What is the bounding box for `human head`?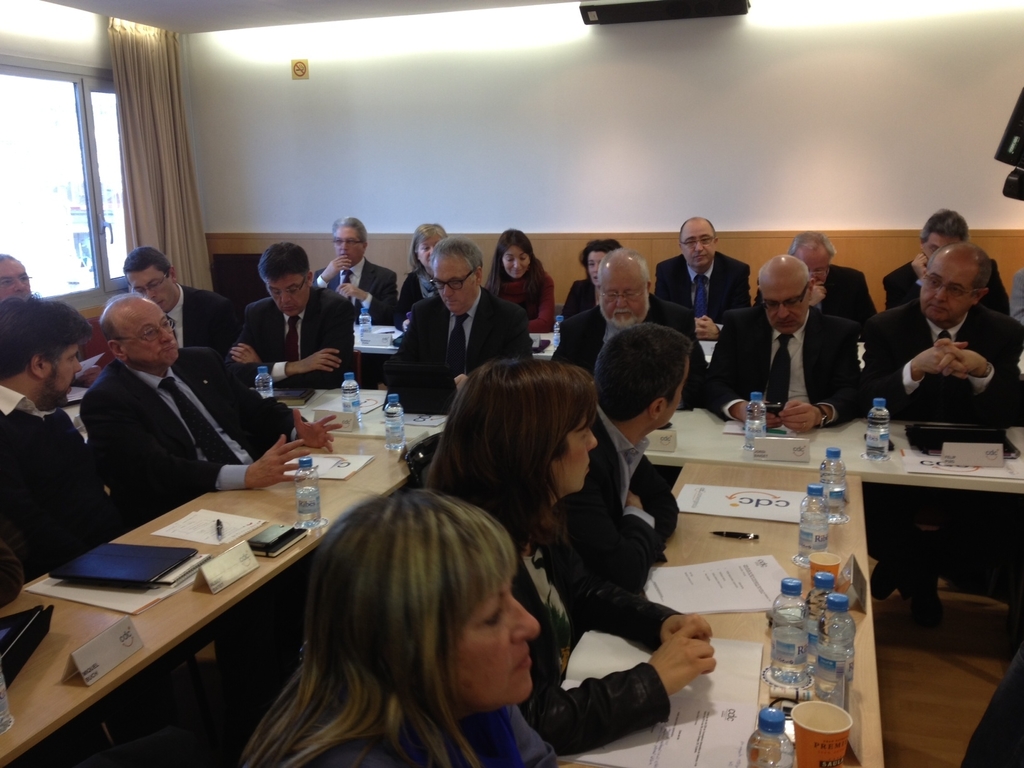
Rect(676, 214, 715, 268).
